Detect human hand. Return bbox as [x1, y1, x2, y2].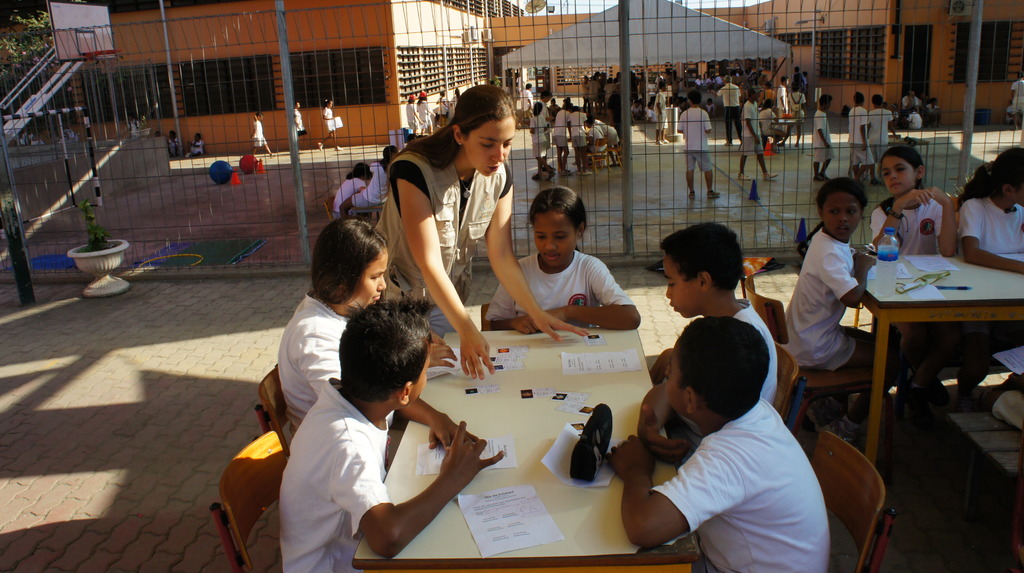
[782, 104, 790, 115].
